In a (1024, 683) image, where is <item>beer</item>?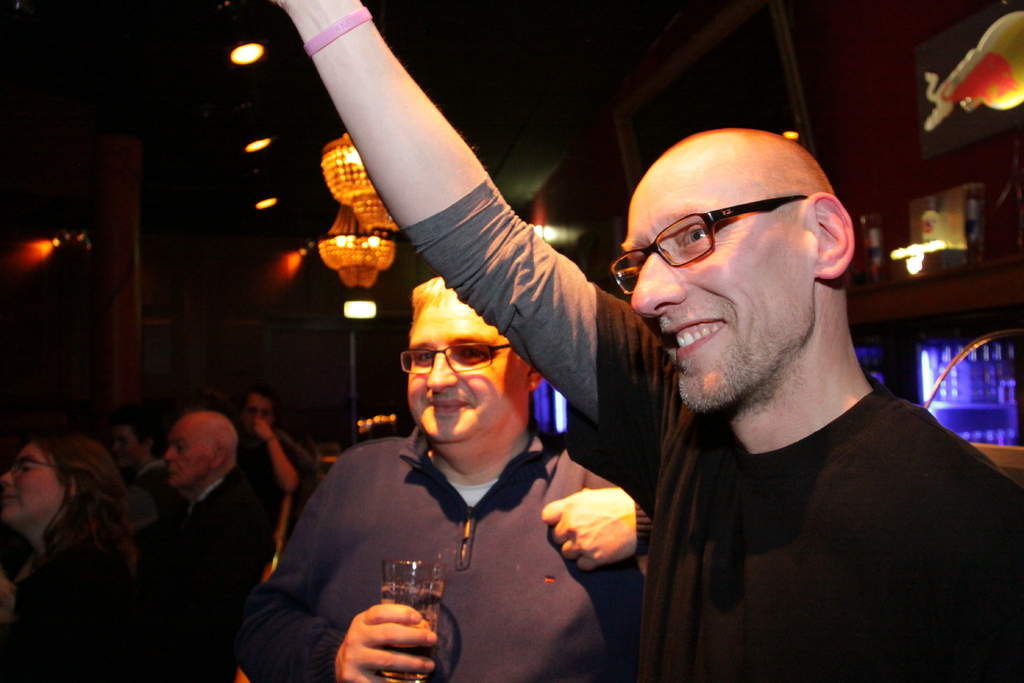
380:586:439:682.
